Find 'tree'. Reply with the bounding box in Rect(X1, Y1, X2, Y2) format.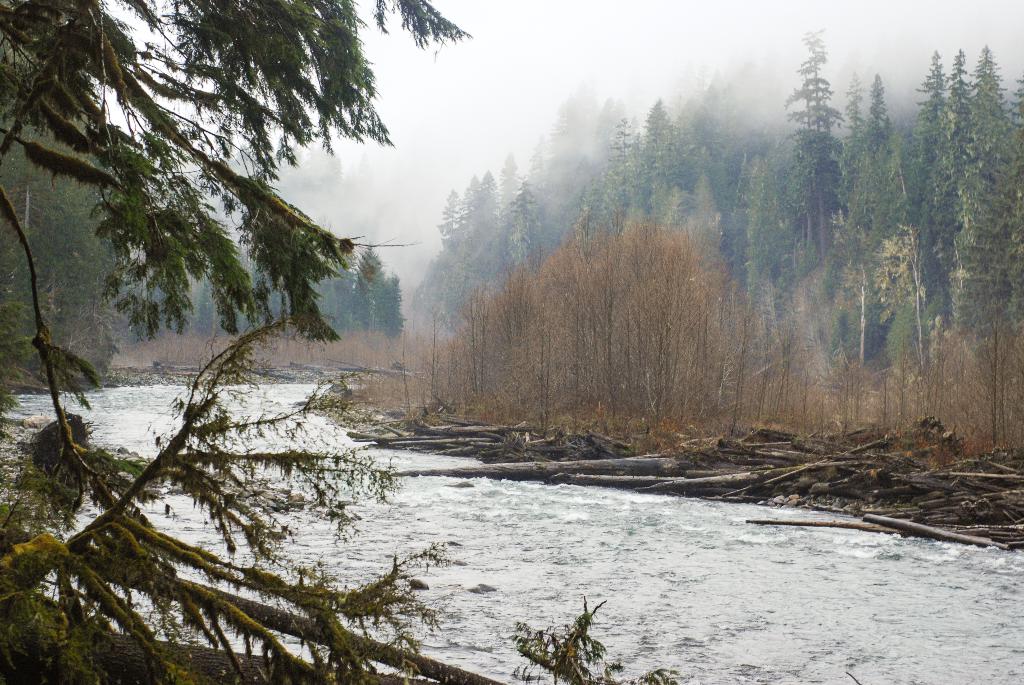
Rect(924, 46, 1019, 439).
